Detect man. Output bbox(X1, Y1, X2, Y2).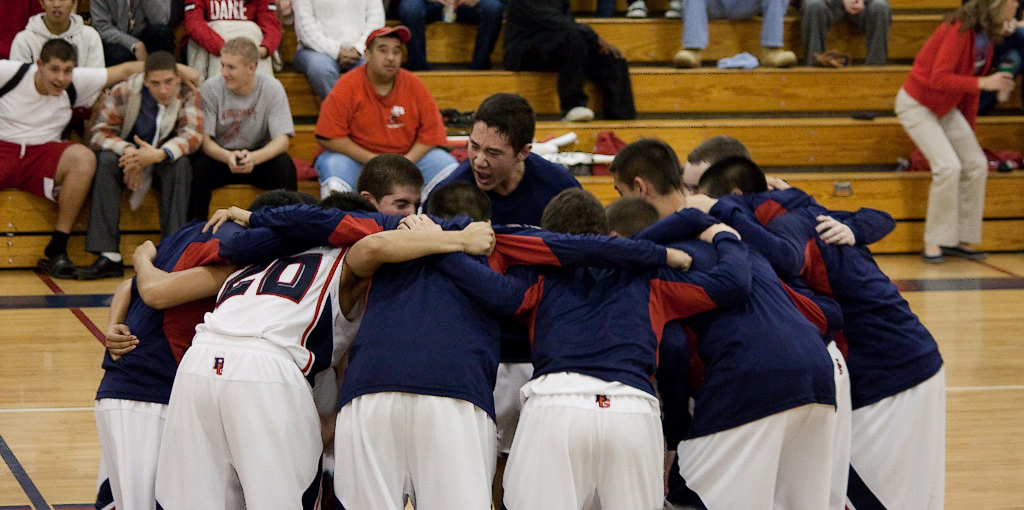
bbox(0, 37, 202, 283).
